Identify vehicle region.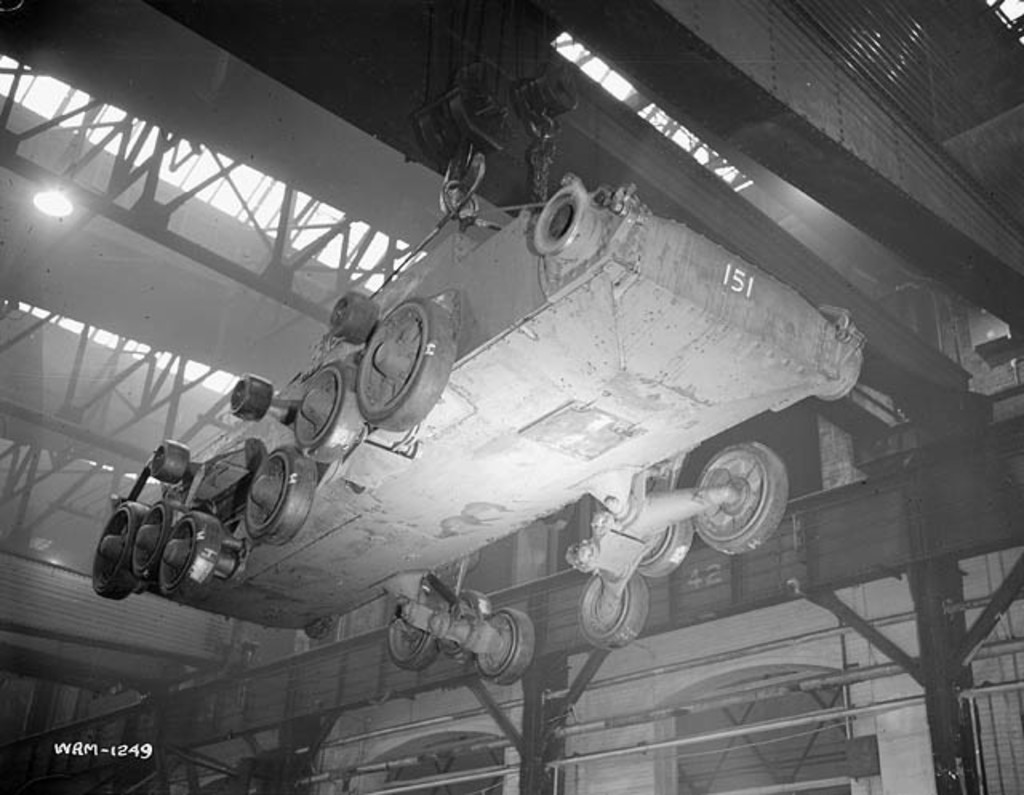
Region: box=[88, 165, 864, 688].
